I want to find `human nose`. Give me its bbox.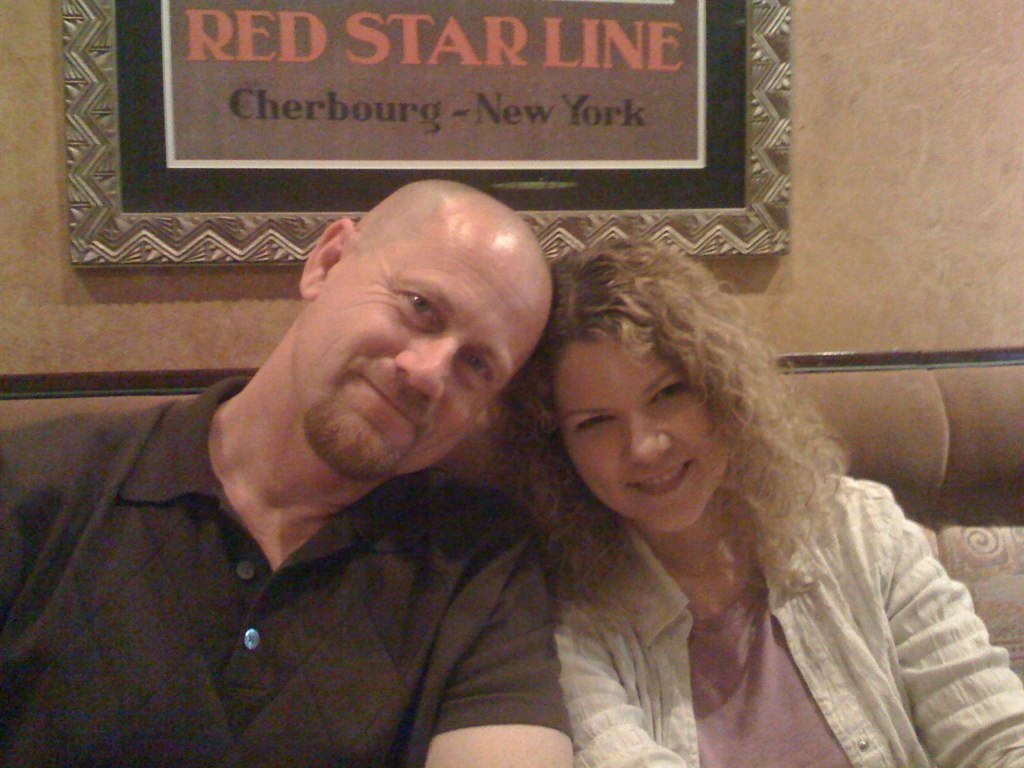
box(395, 337, 453, 403).
